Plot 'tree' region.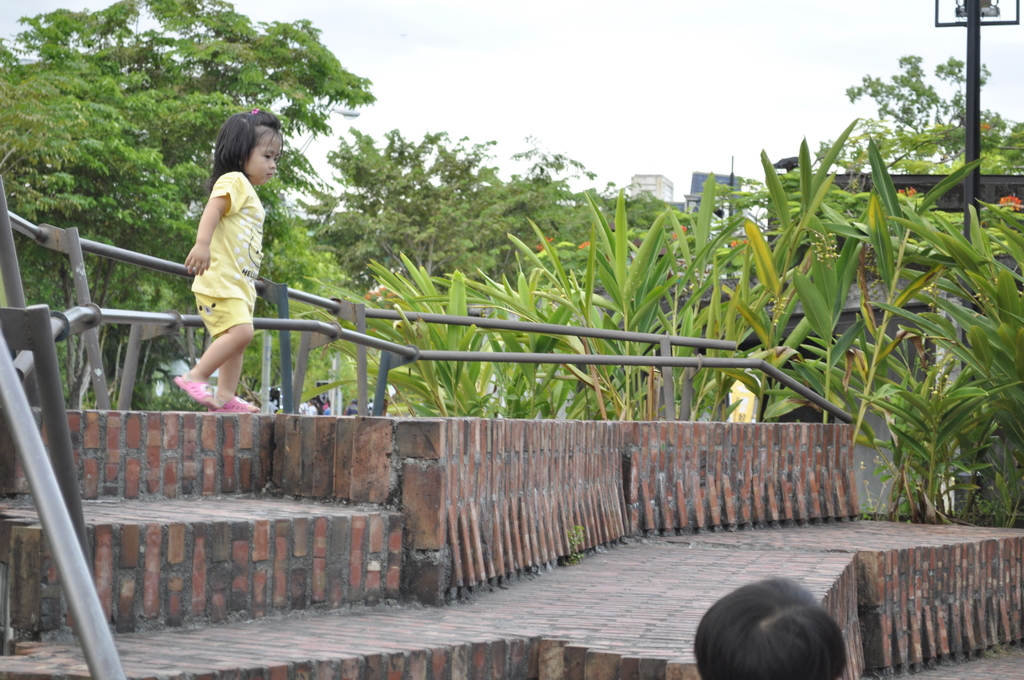
Plotted at box=[850, 44, 993, 175].
